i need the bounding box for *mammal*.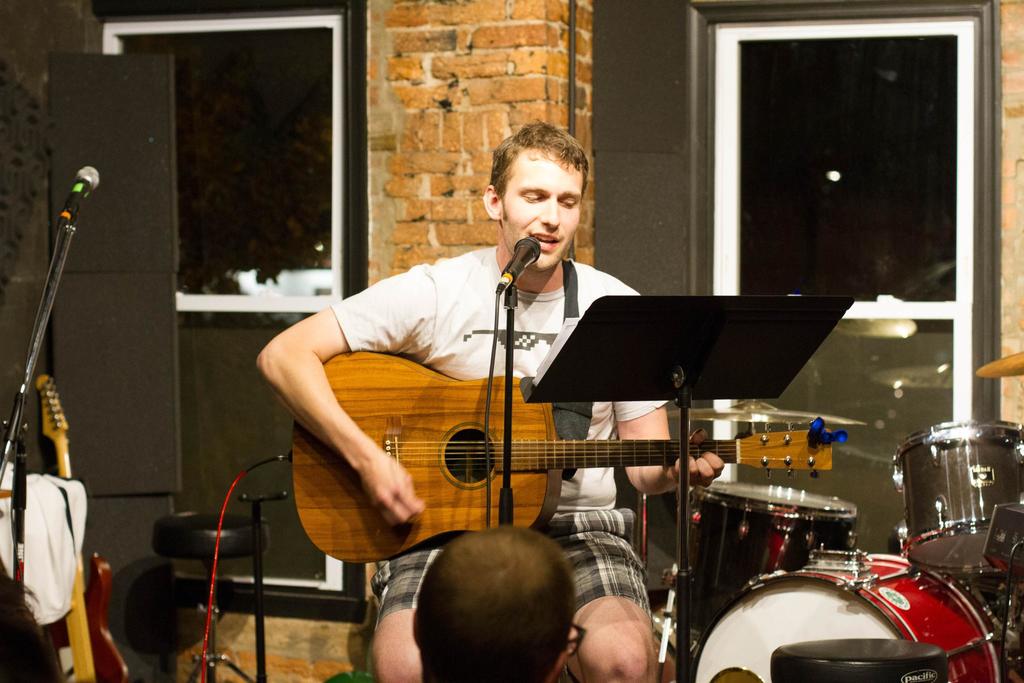
Here it is: locate(413, 523, 580, 682).
